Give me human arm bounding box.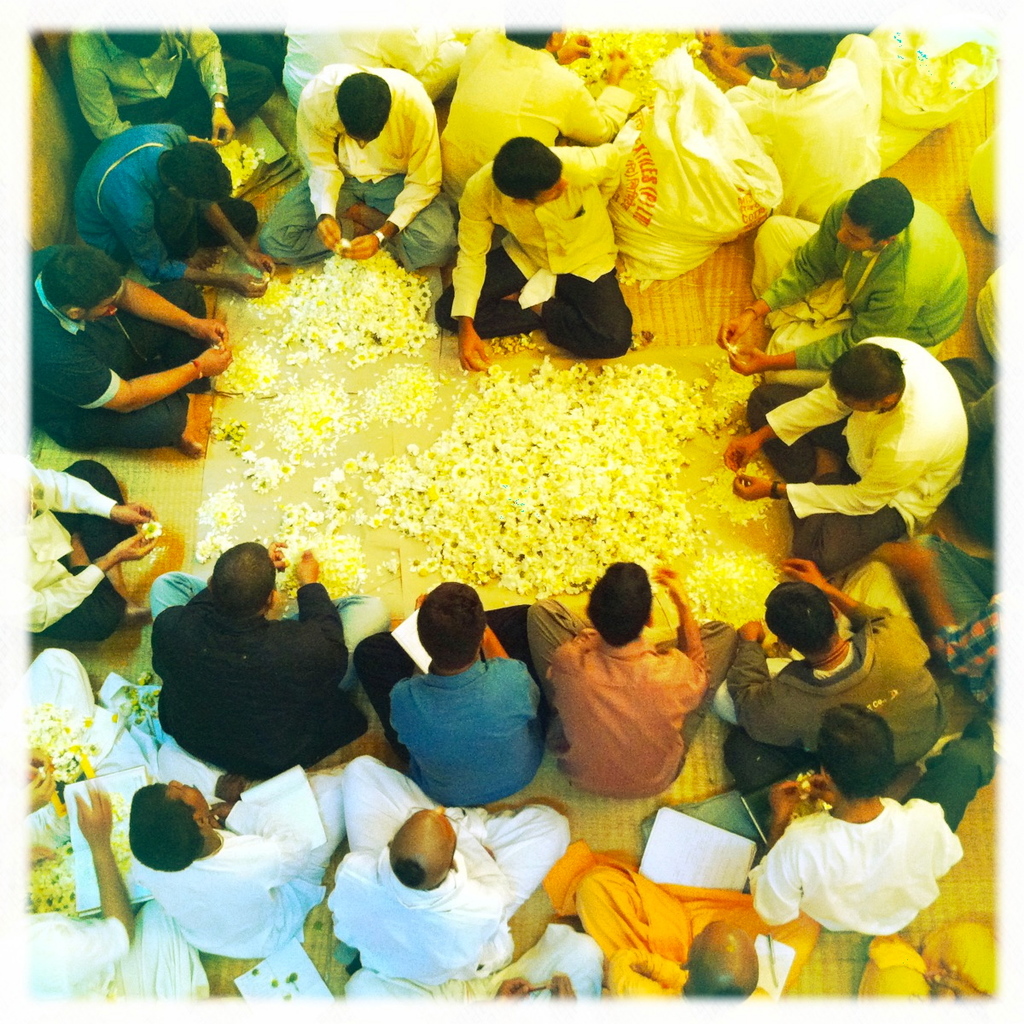
locate(120, 276, 224, 342).
